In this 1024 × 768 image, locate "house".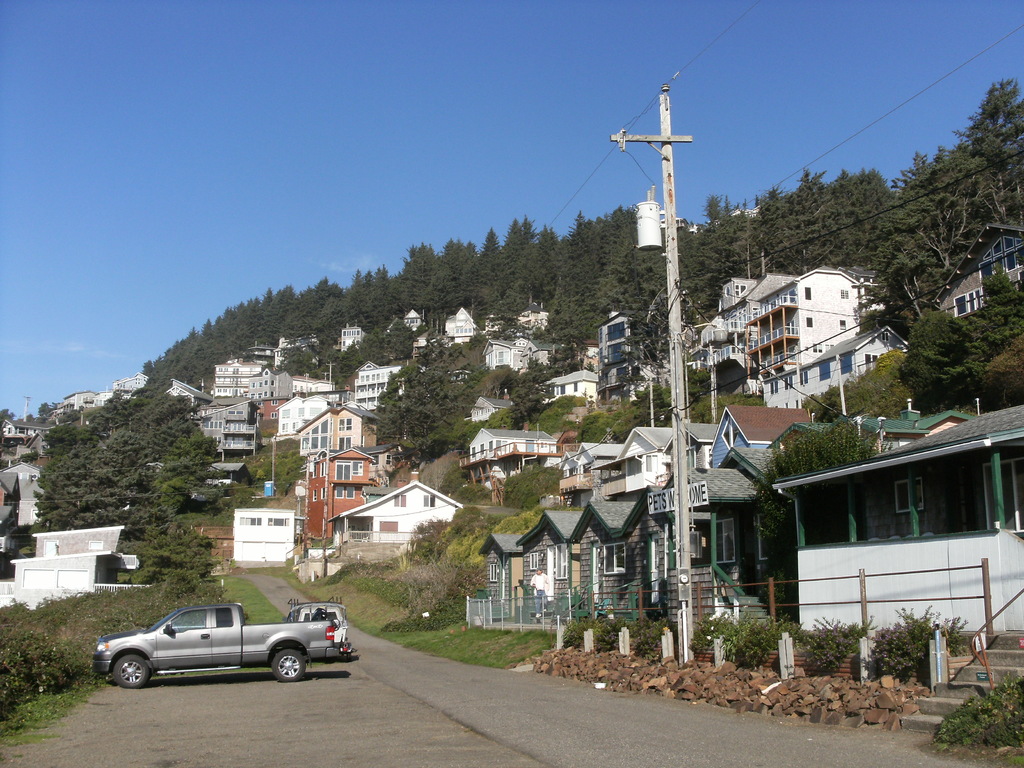
Bounding box: <bbox>331, 465, 472, 547</bbox>.
